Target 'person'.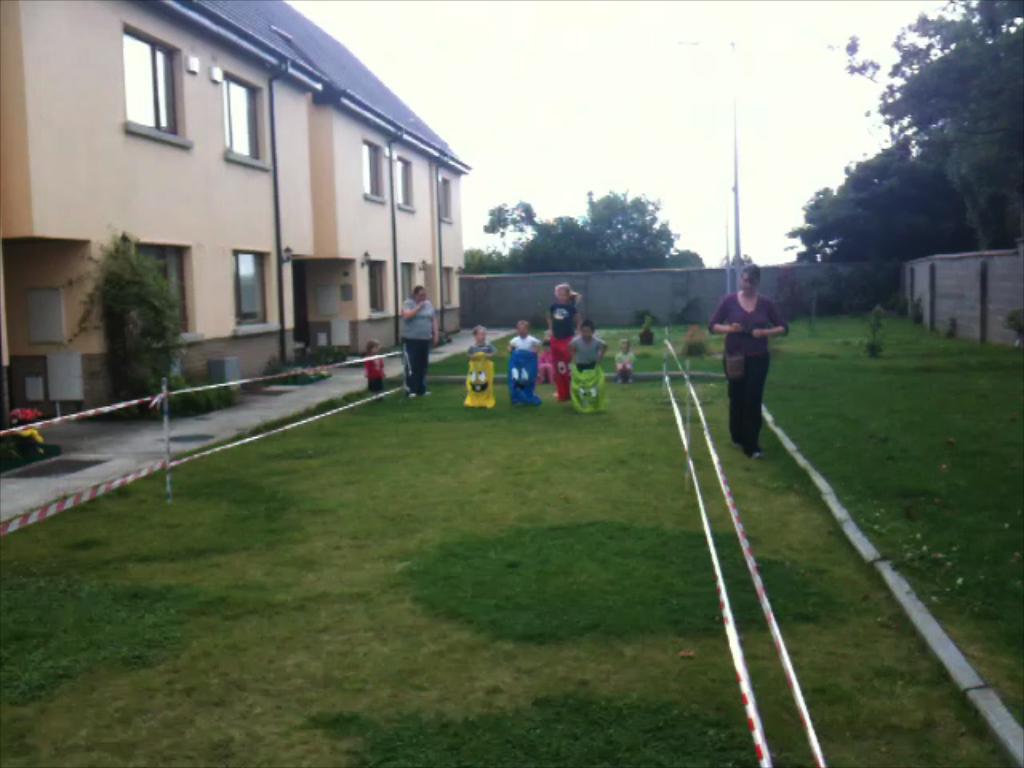
Target region: select_region(365, 341, 389, 402).
